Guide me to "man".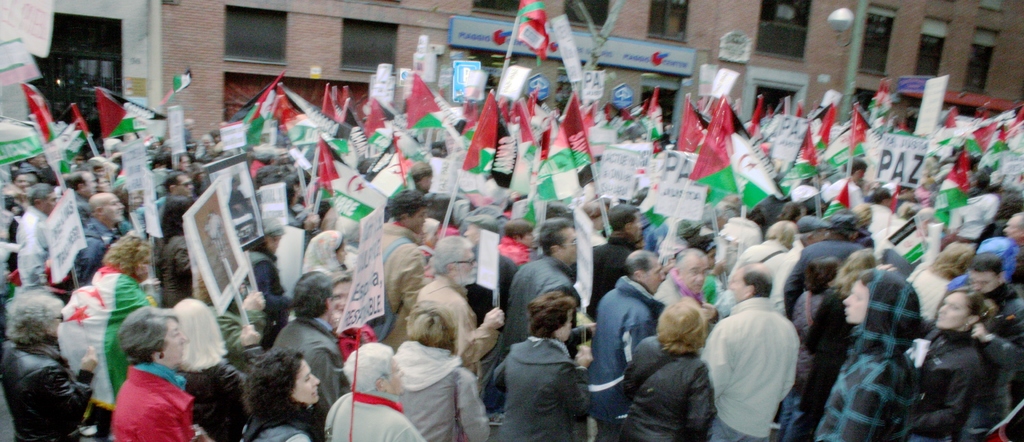
Guidance: select_region(701, 275, 812, 439).
